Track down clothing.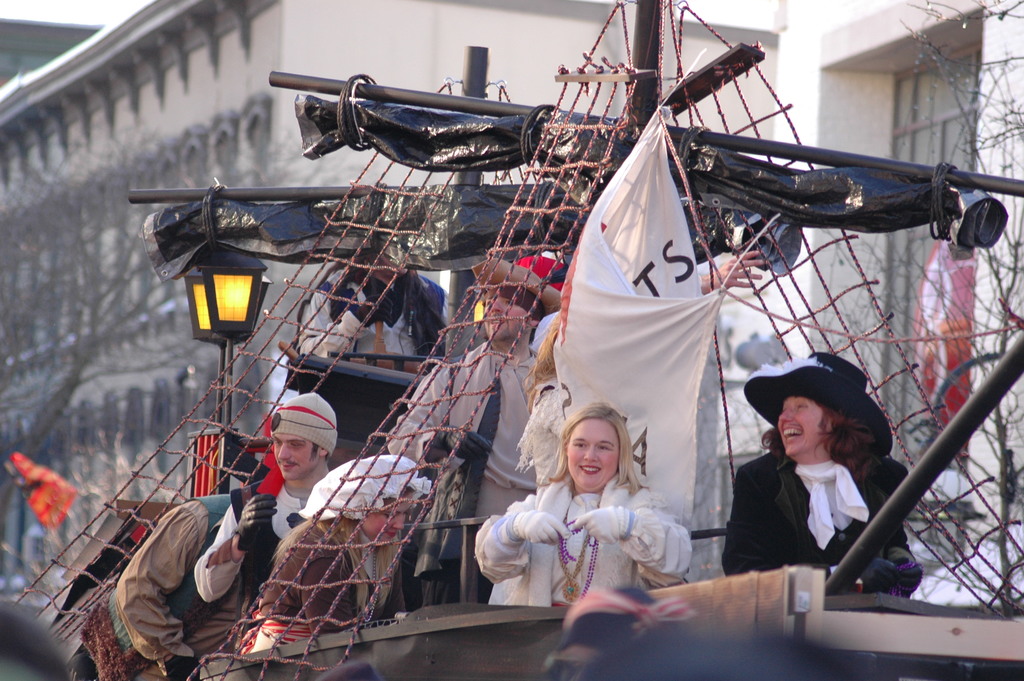
Tracked to {"left": 244, "top": 454, "right": 437, "bottom": 653}.
